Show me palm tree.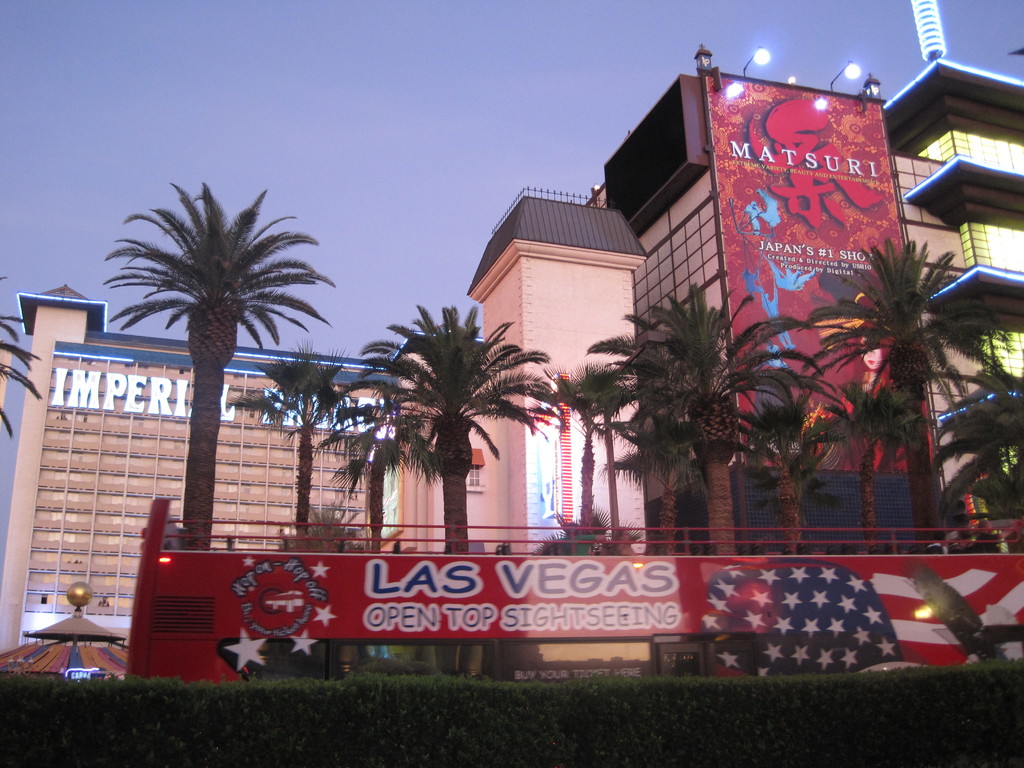
palm tree is here: l=381, t=311, r=558, b=579.
